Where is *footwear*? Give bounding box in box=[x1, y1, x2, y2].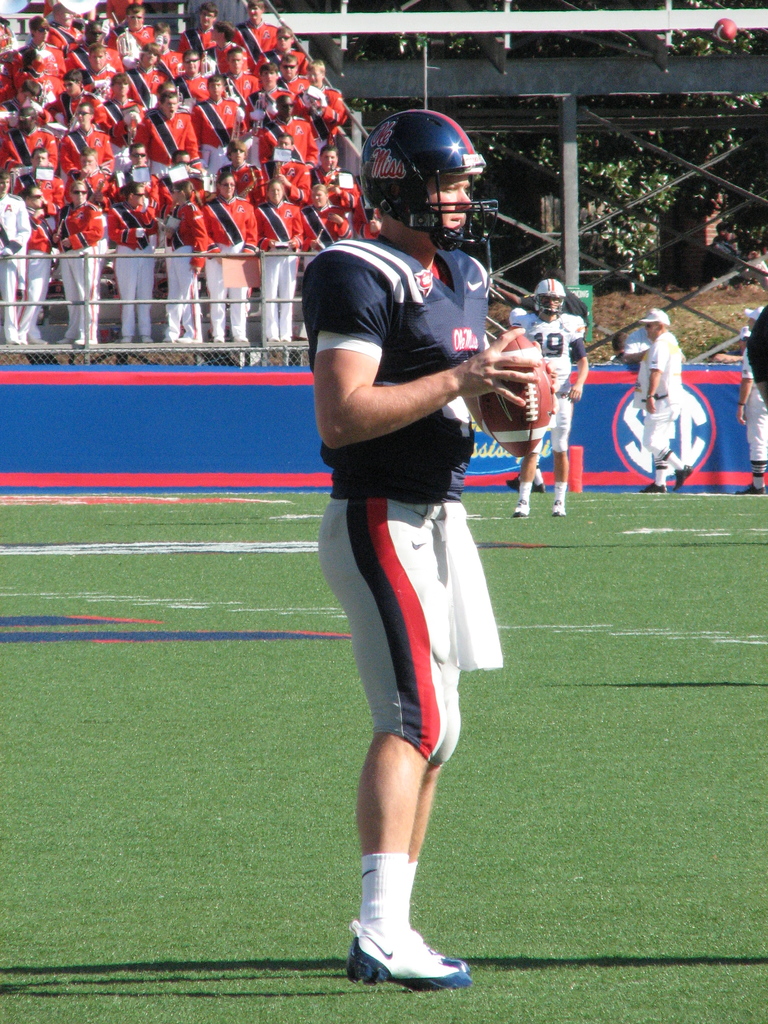
box=[673, 461, 694, 495].
